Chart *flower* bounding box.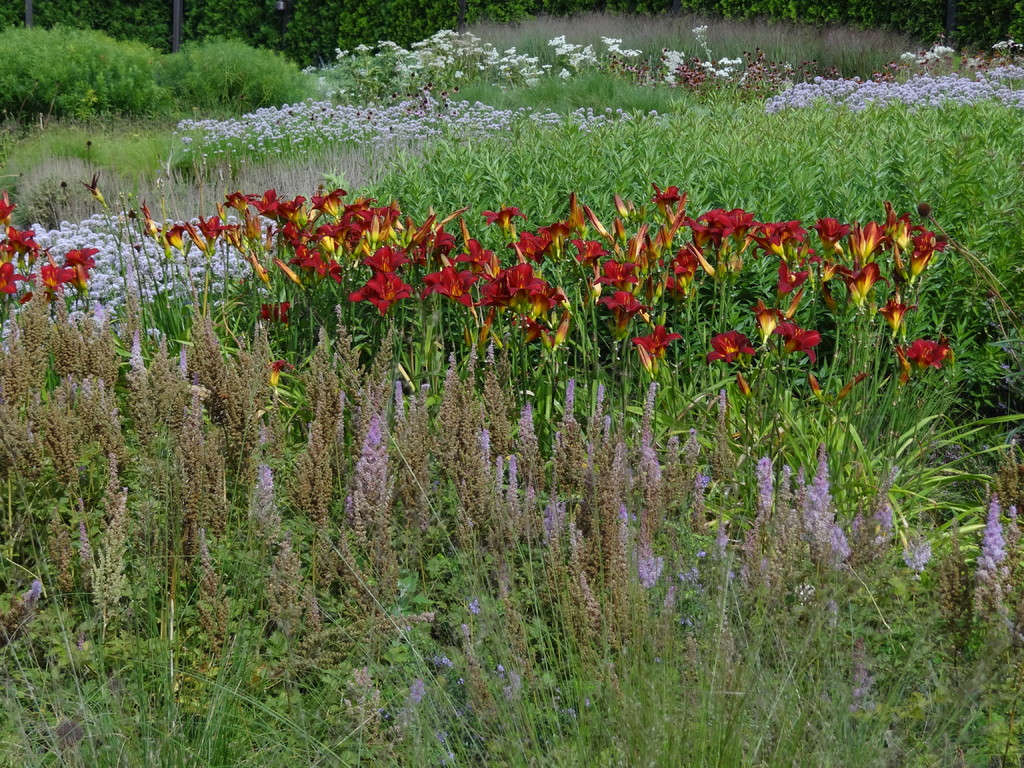
Charted: x1=469, y1=597, x2=479, y2=612.
